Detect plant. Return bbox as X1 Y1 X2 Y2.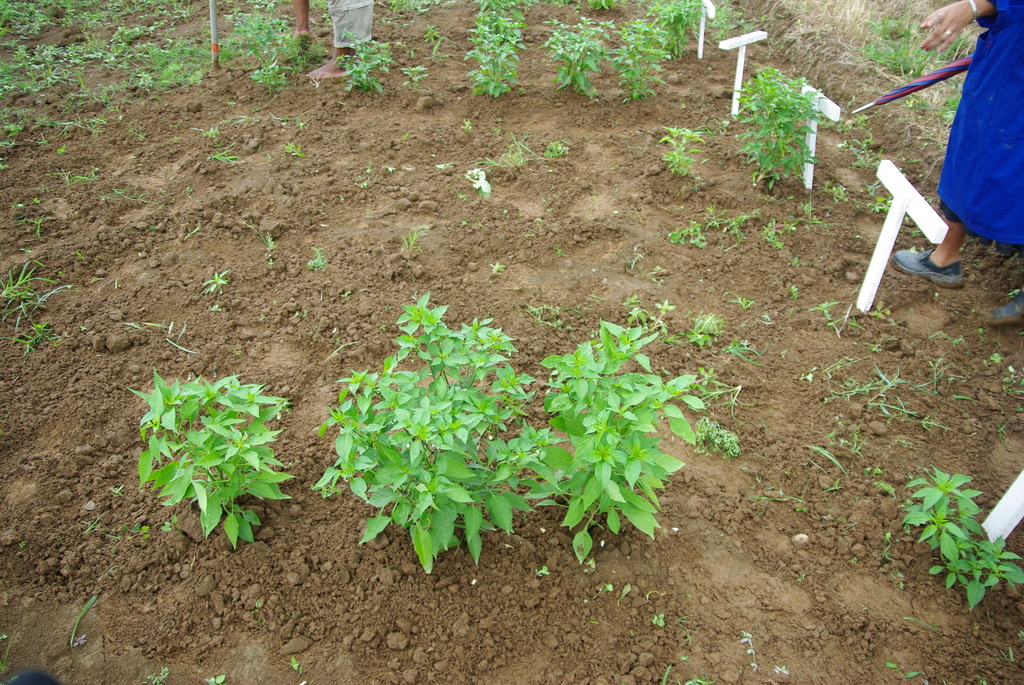
204 122 218 139.
